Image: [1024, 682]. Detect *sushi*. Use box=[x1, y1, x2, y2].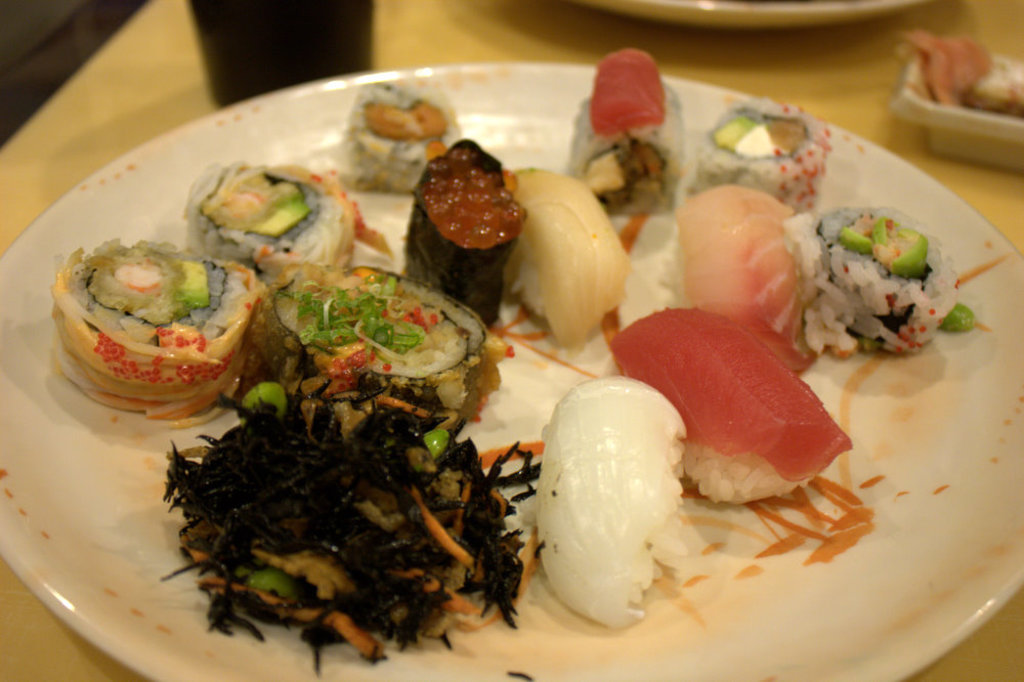
box=[535, 373, 695, 641].
